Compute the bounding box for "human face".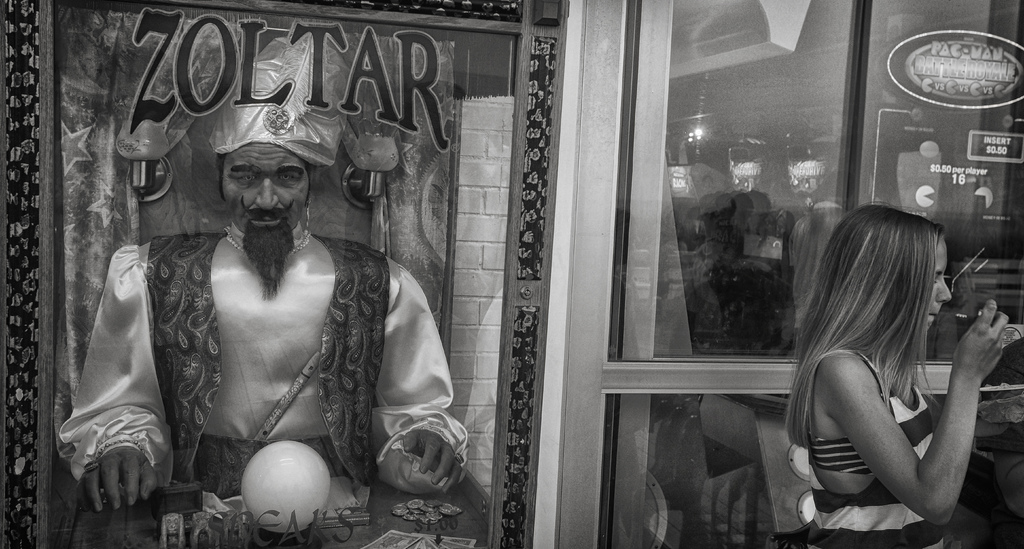
region(218, 144, 312, 239).
